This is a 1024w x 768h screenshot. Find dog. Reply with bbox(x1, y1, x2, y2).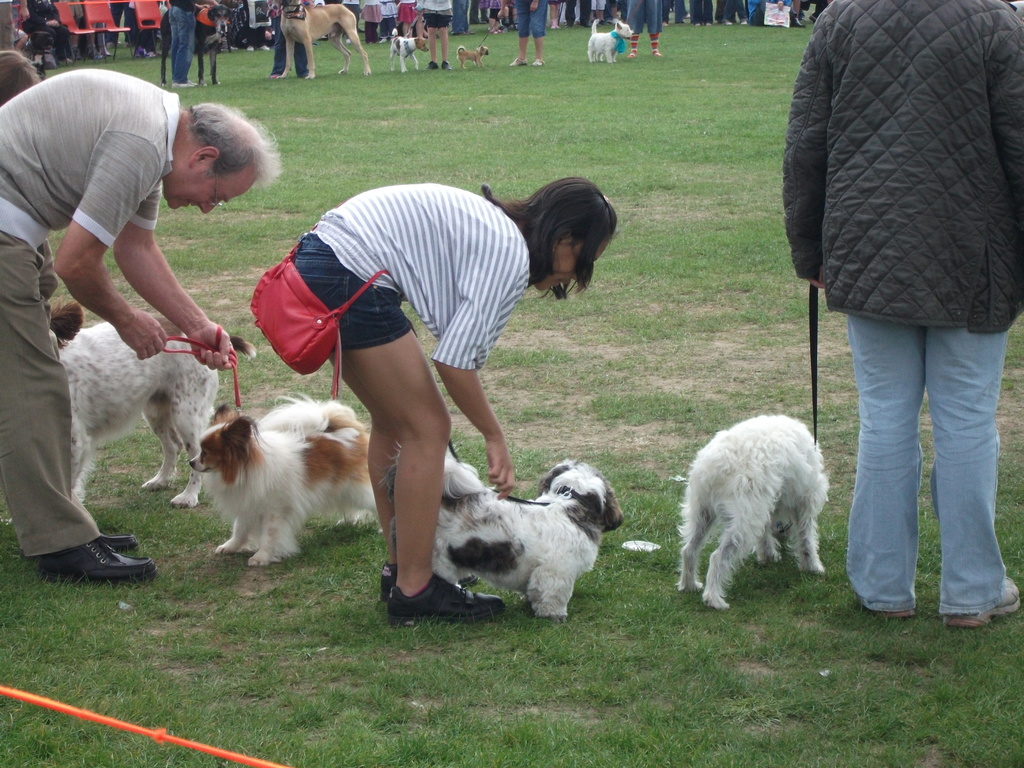
bbox(381, 442, 622, 618).
